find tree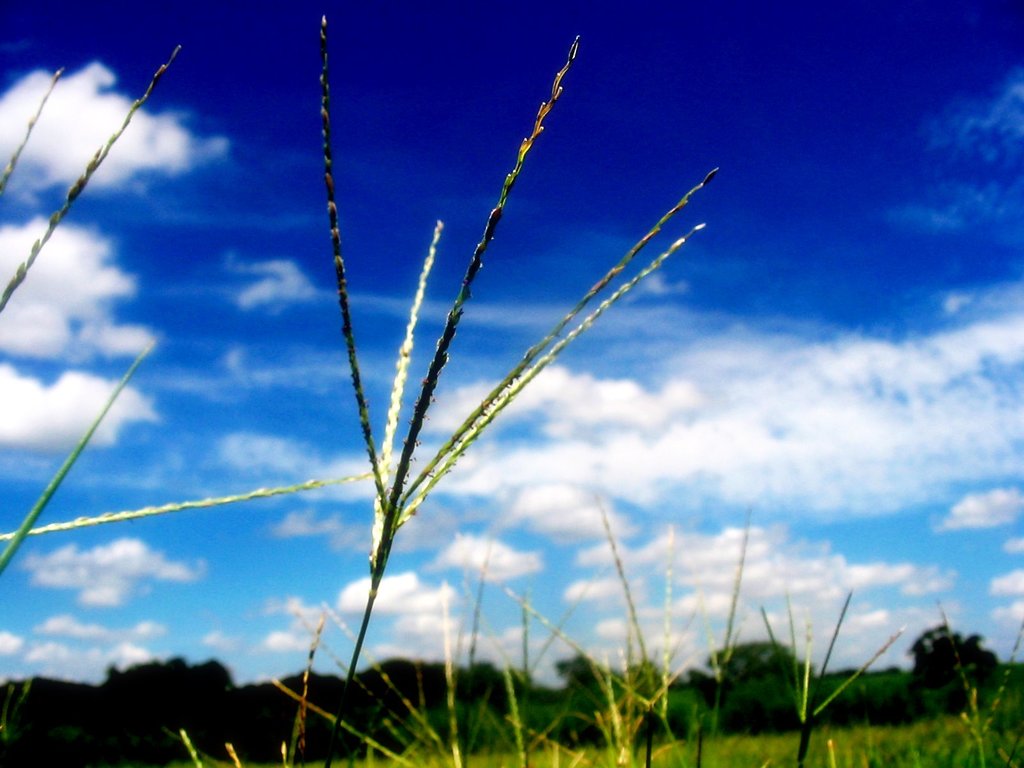
[left=719, top=668, right=809, bottom=737]
